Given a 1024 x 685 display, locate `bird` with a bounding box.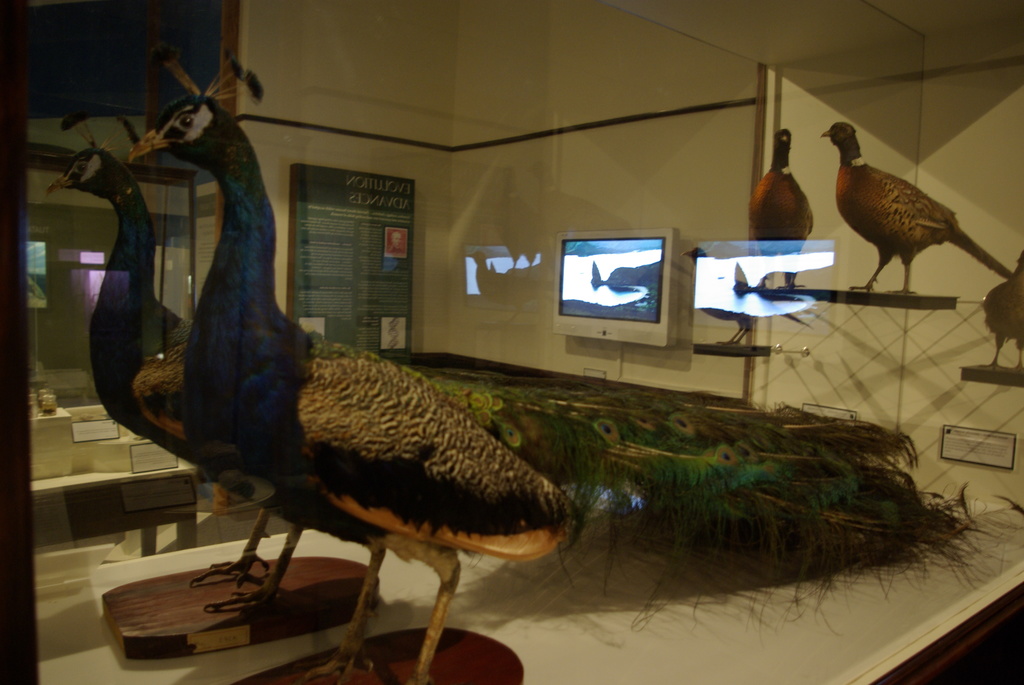
Located: box(125, 48, 1010, 684).
